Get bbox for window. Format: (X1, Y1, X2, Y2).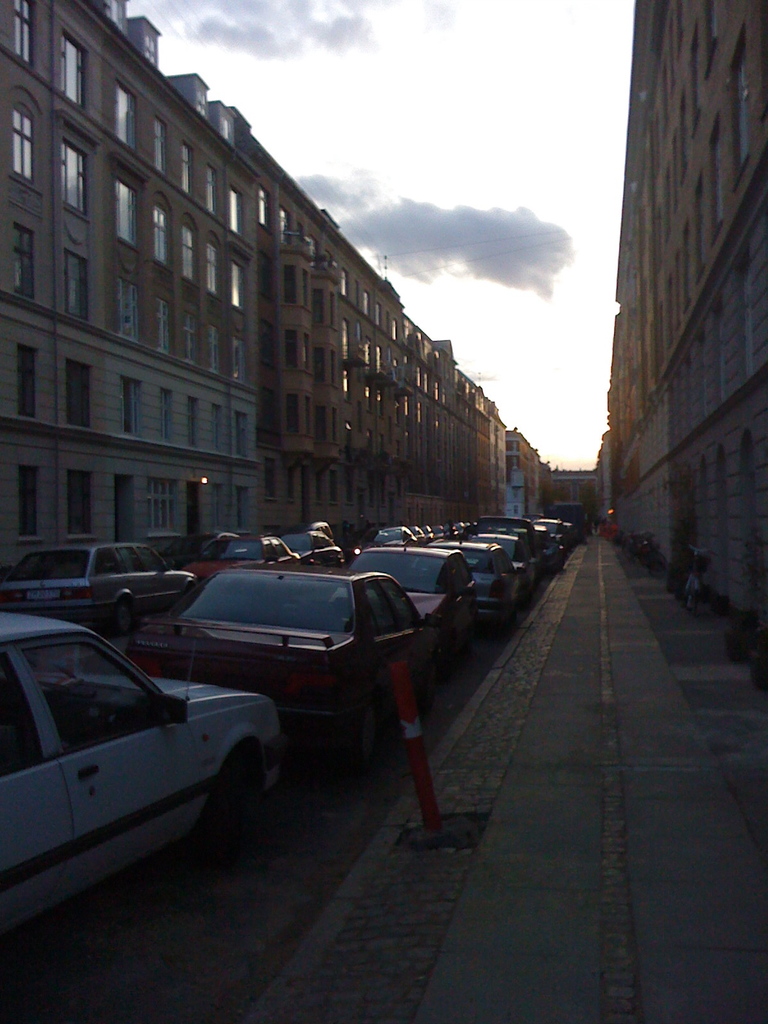
(230, 264, 238, 312).
